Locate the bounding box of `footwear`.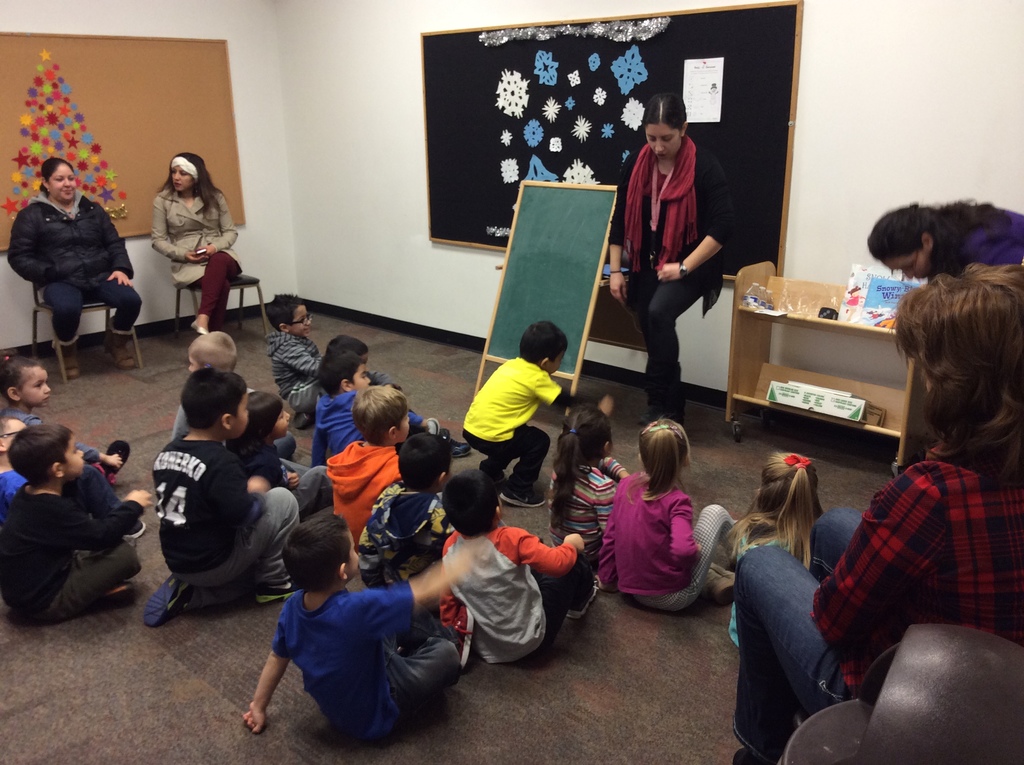
Bounding box: <box>566,578,600,620</box>.
